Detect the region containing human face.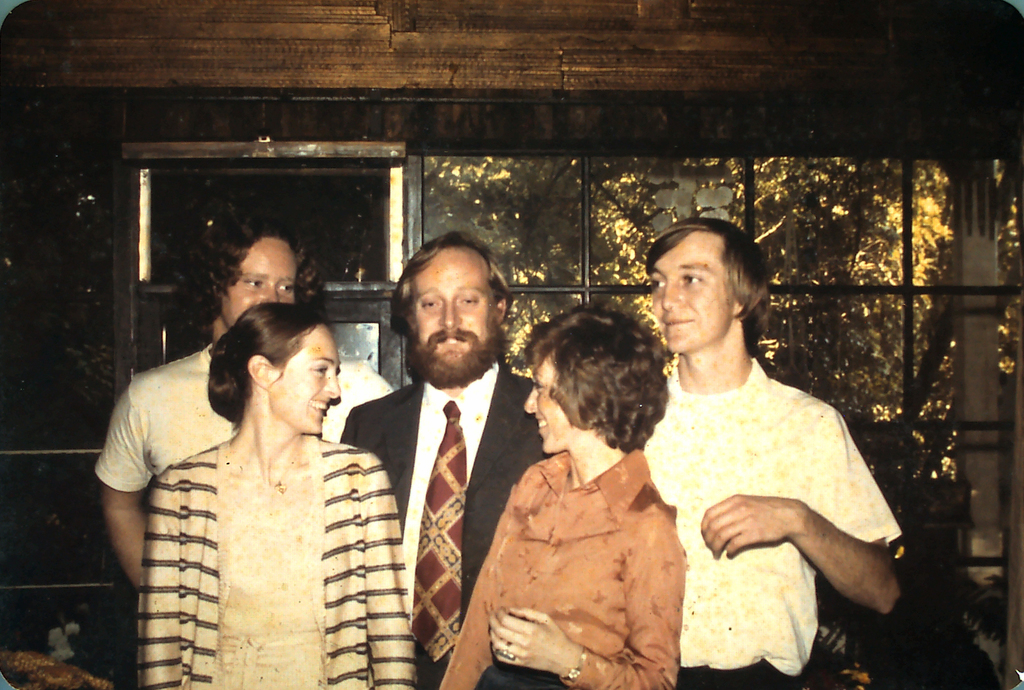
(x1=525, y1=353, x2=571, y2=453).
